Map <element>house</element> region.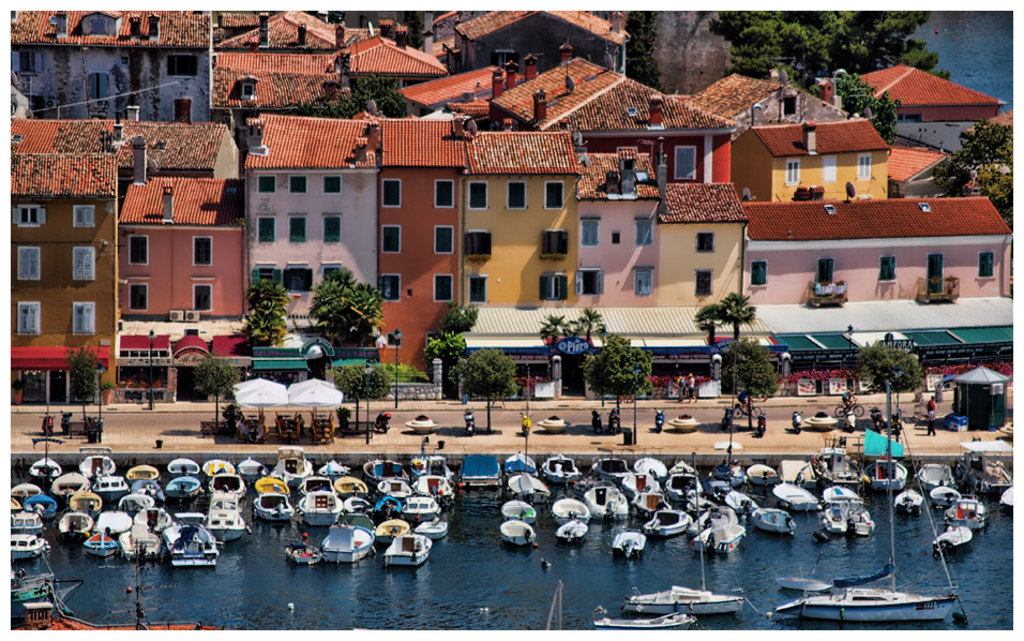
Mapped to 209:1:343:65.
